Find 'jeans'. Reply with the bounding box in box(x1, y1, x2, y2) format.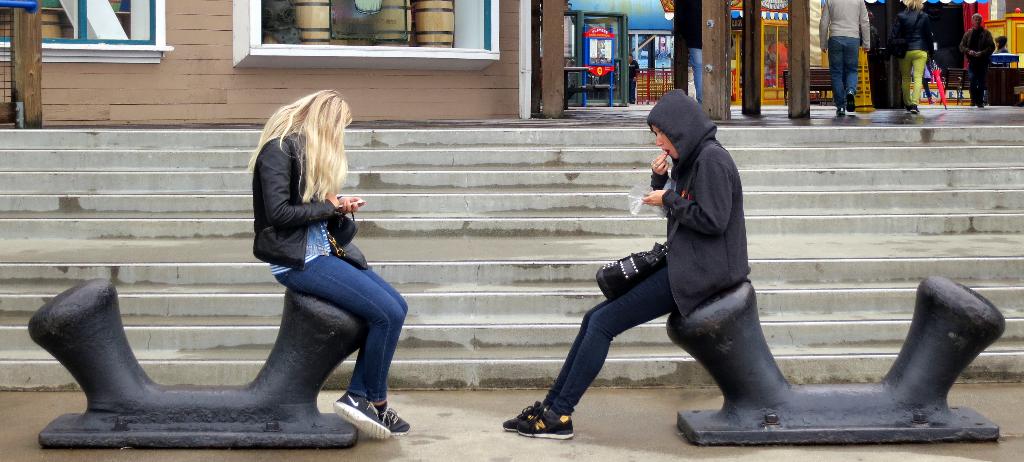
box(546, 248, 704, 411).
